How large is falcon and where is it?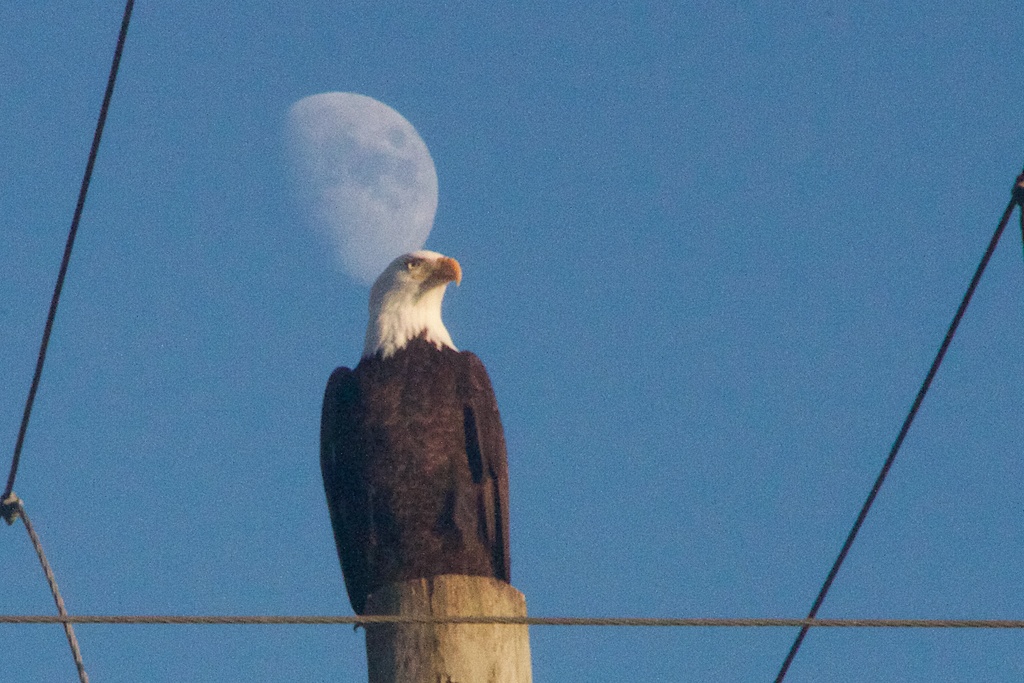
Bounding box: x1=316, y1=240, x2=525, y2=634.
